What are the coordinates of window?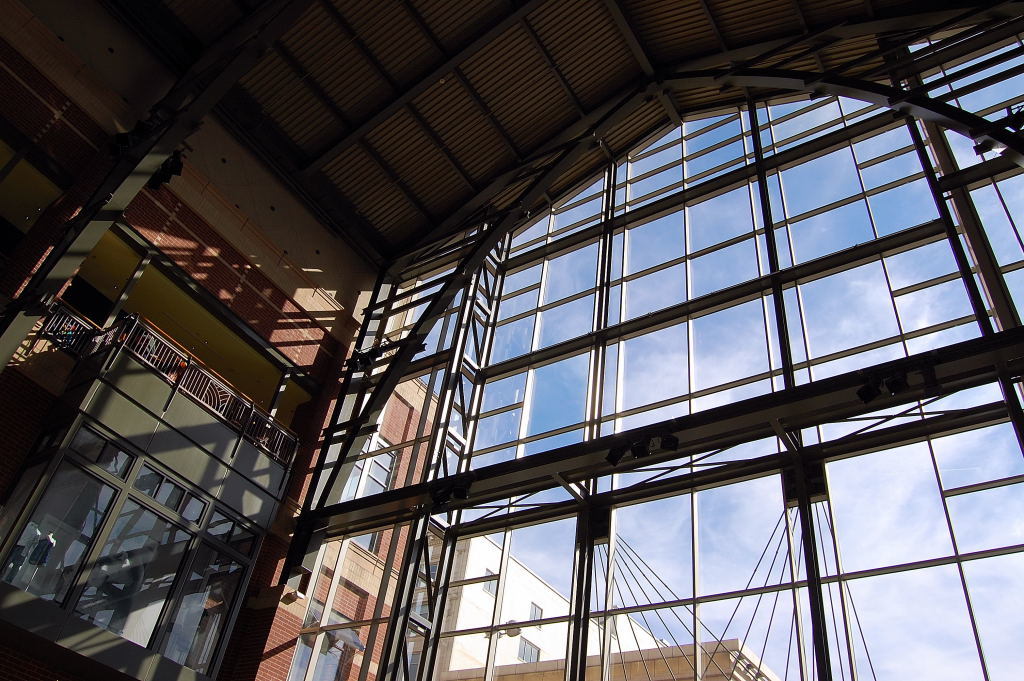
(481,570,501,602).
